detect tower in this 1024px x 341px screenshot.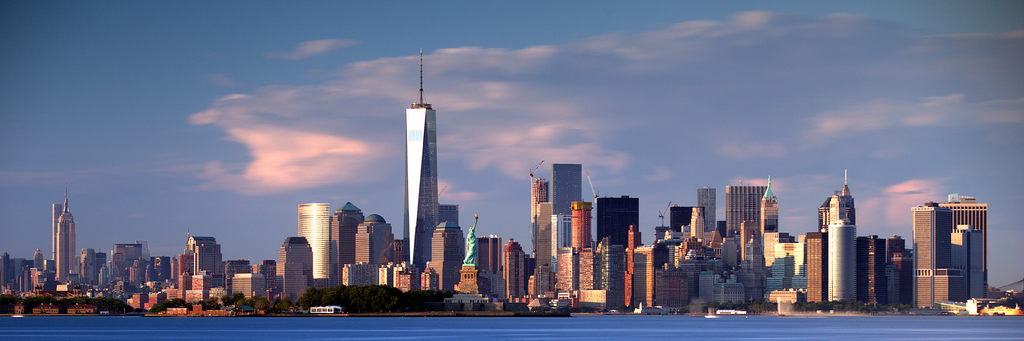
Detection: (left=762, top=183, right=780, bottom=239).
